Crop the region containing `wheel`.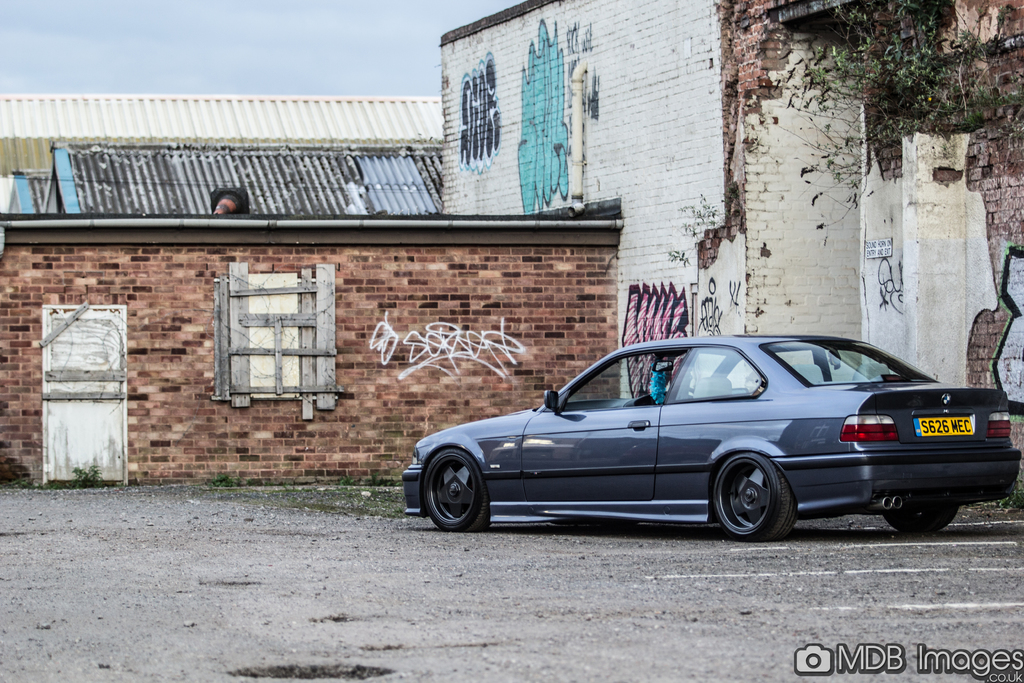
Crop region: l=722, t=461, r=802, b=538.
